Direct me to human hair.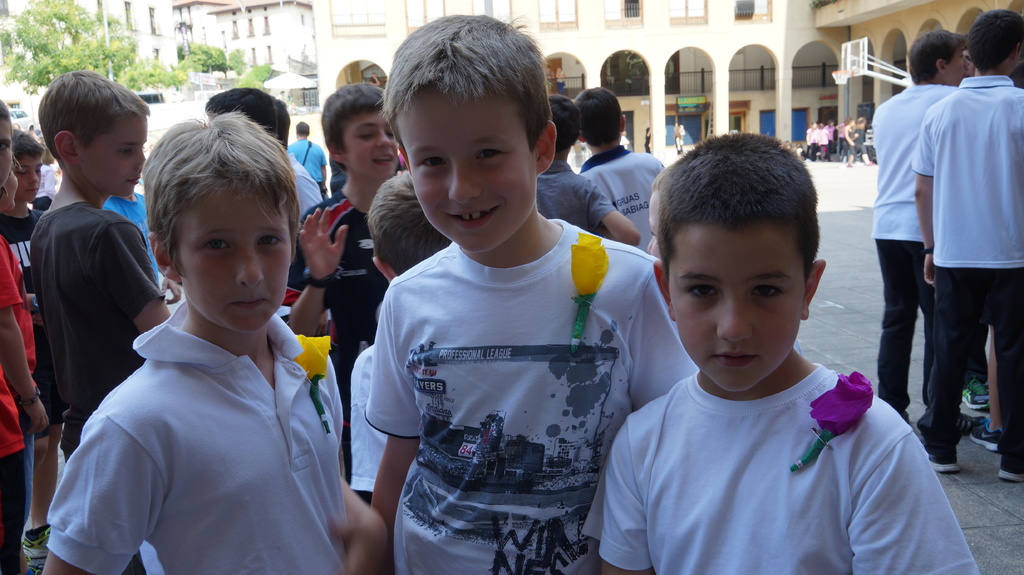
Direction: {"x1": 12, "y1": 127, "x2": 40, "y2": 155}.
